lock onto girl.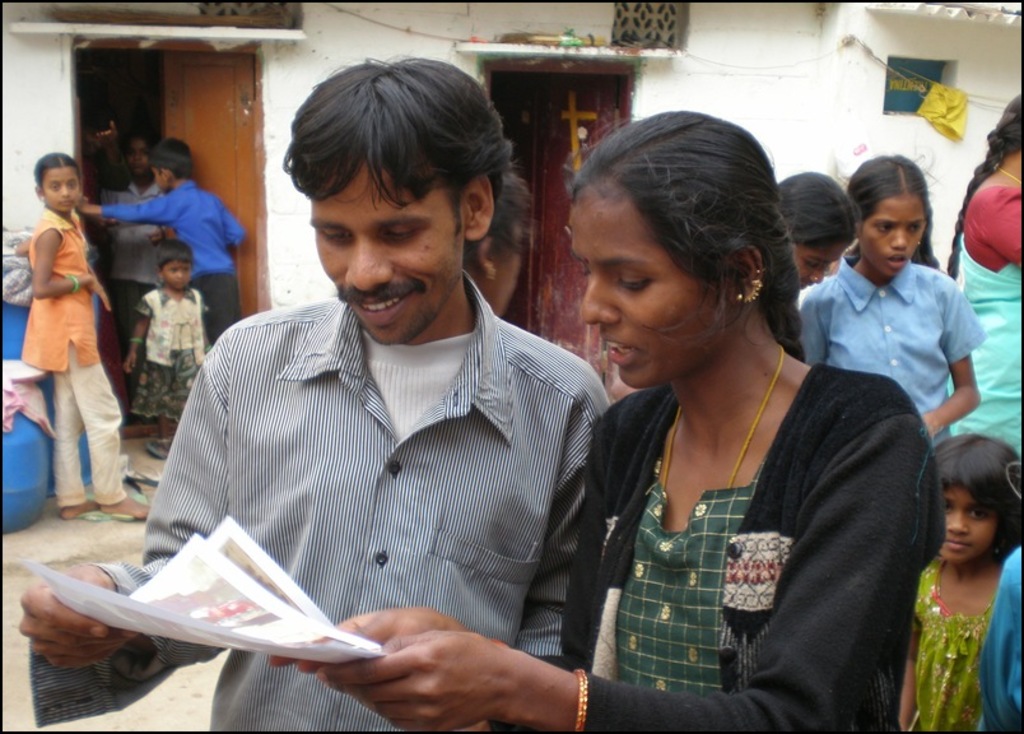
Locked: [left=895, top=436, right=1023, bottom=733].
